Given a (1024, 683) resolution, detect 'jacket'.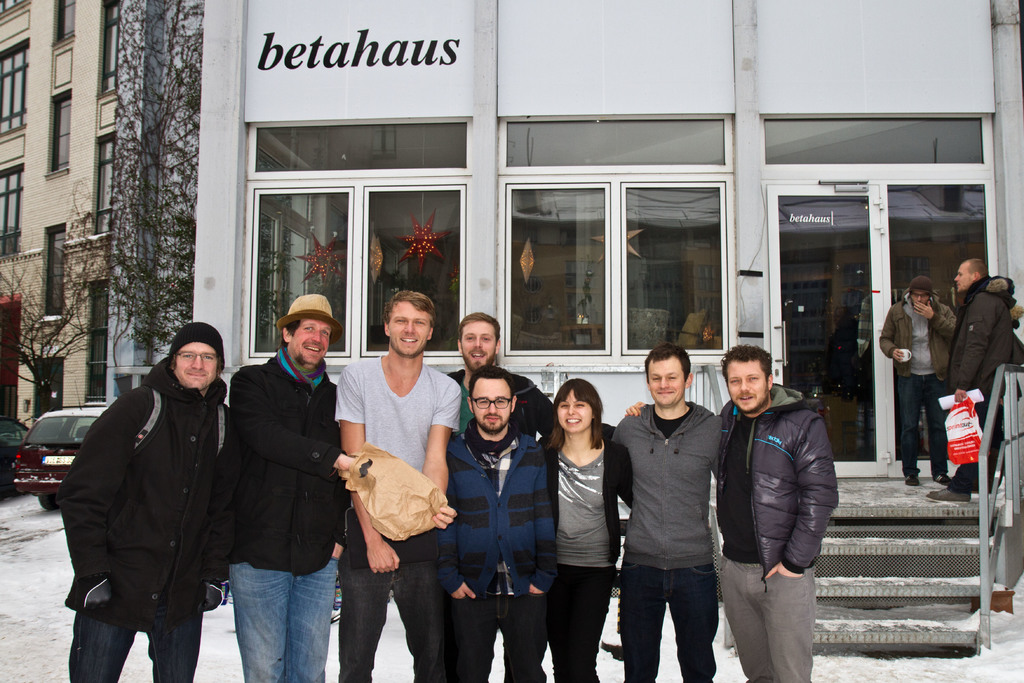
(442,425,552,597).
